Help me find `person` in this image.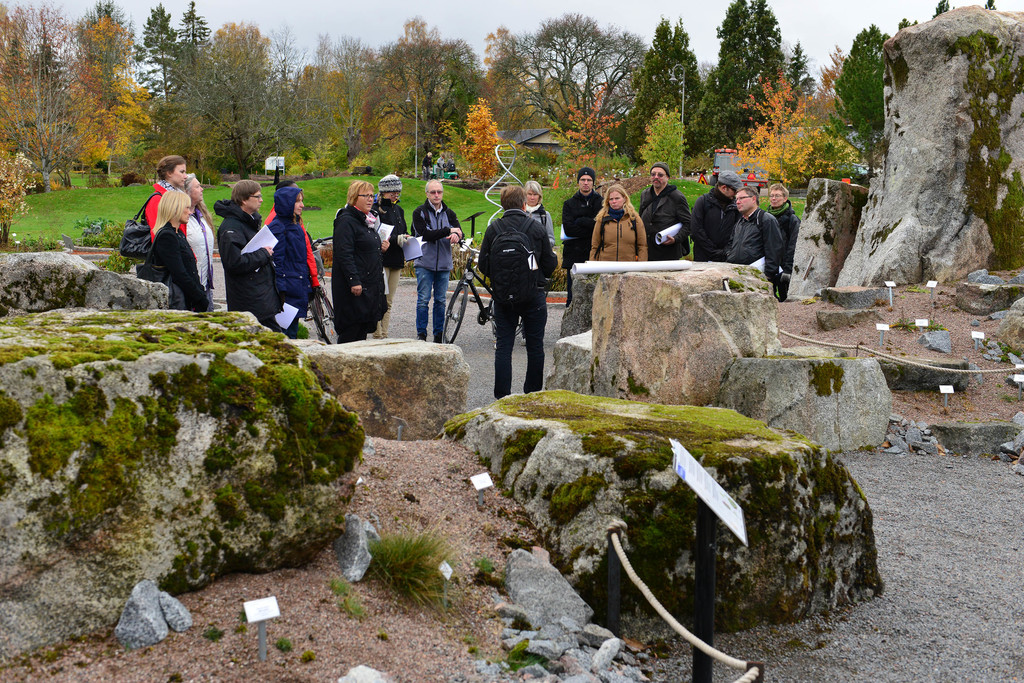
Found it: box=[412, 177, 461, 345].
